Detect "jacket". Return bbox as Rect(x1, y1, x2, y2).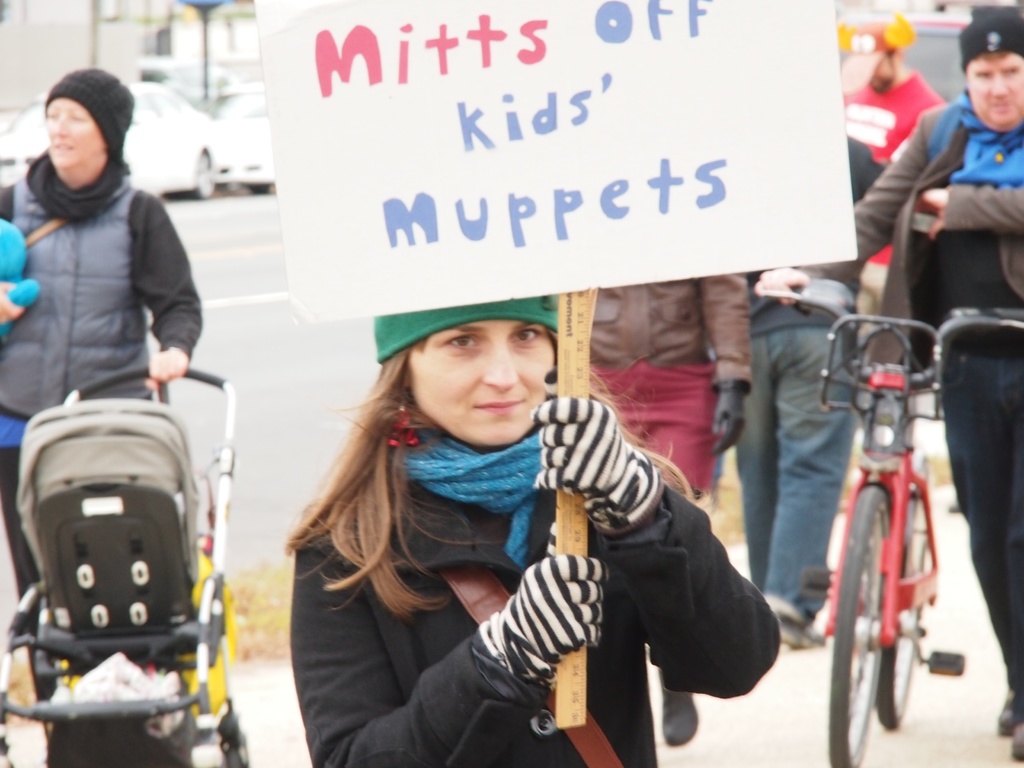
Rect(291, 474, 788, 764).
